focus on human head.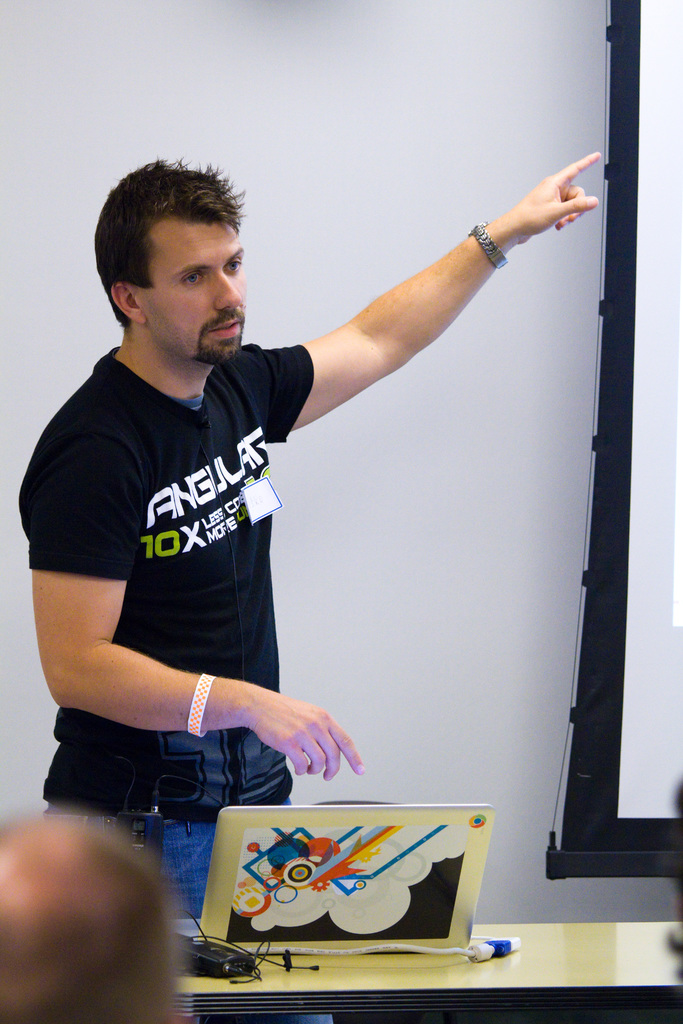
Focused at {"x1": 0, "y1": 811, "x2": 181, "y2": 1023}.
